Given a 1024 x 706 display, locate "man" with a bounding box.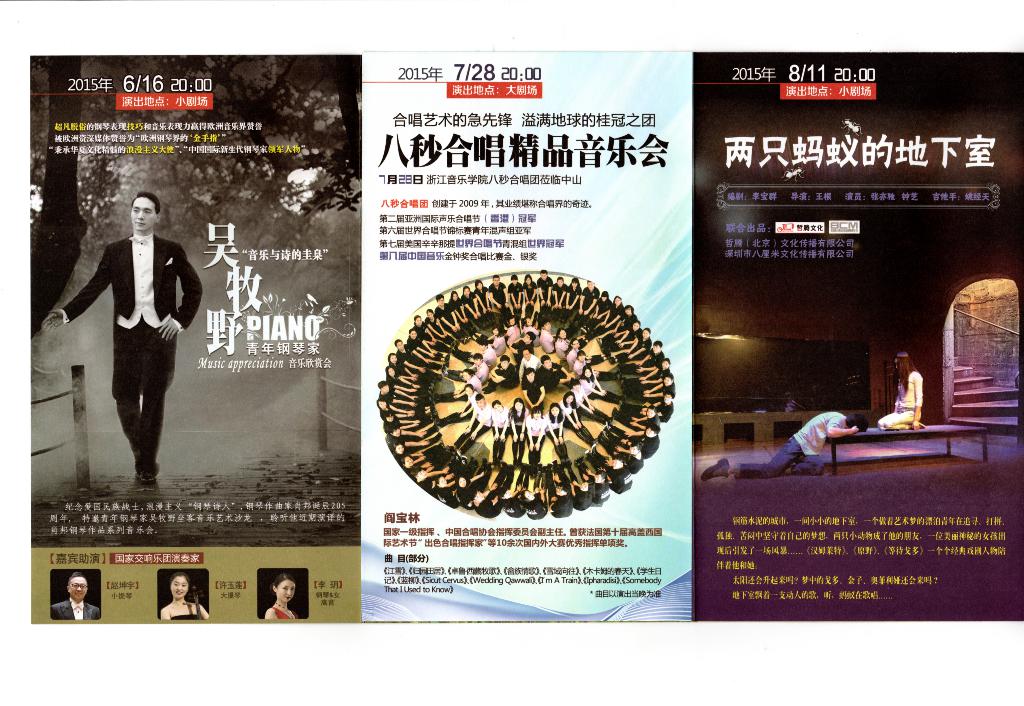
Located: 45 568 104 619.
